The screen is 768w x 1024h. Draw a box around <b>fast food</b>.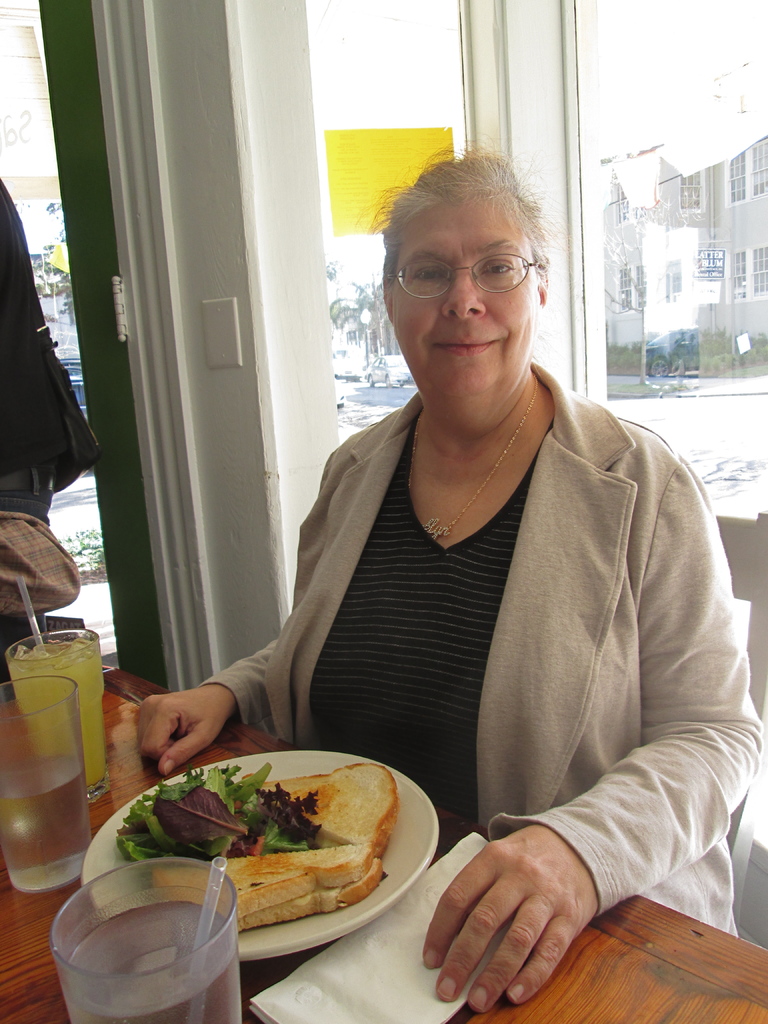
BBox(260, 764, 400, 859).
